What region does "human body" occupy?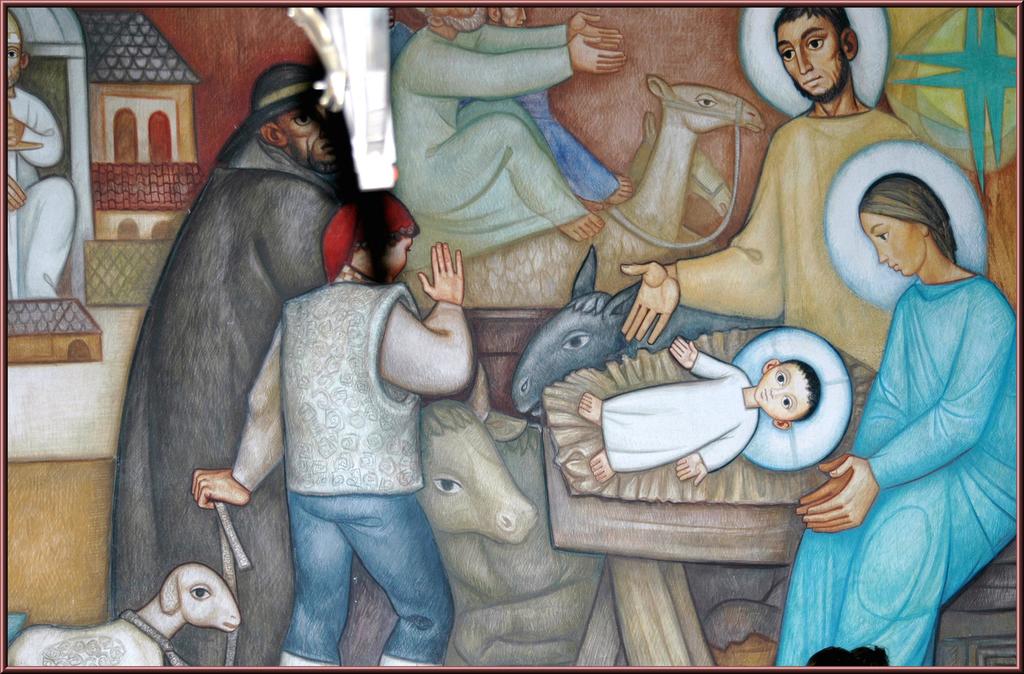
{"left": 101, "top": 65, "right": 343, "bottom": 673}.
